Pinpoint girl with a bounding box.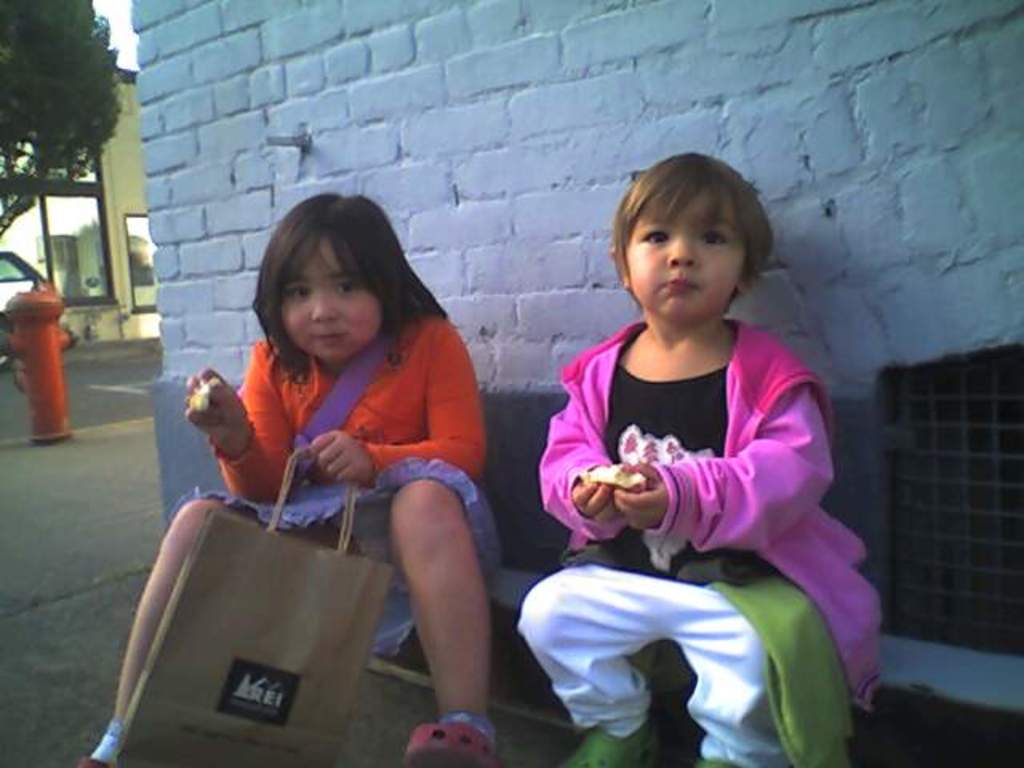
l=80, t=190, r=502, b=766.
